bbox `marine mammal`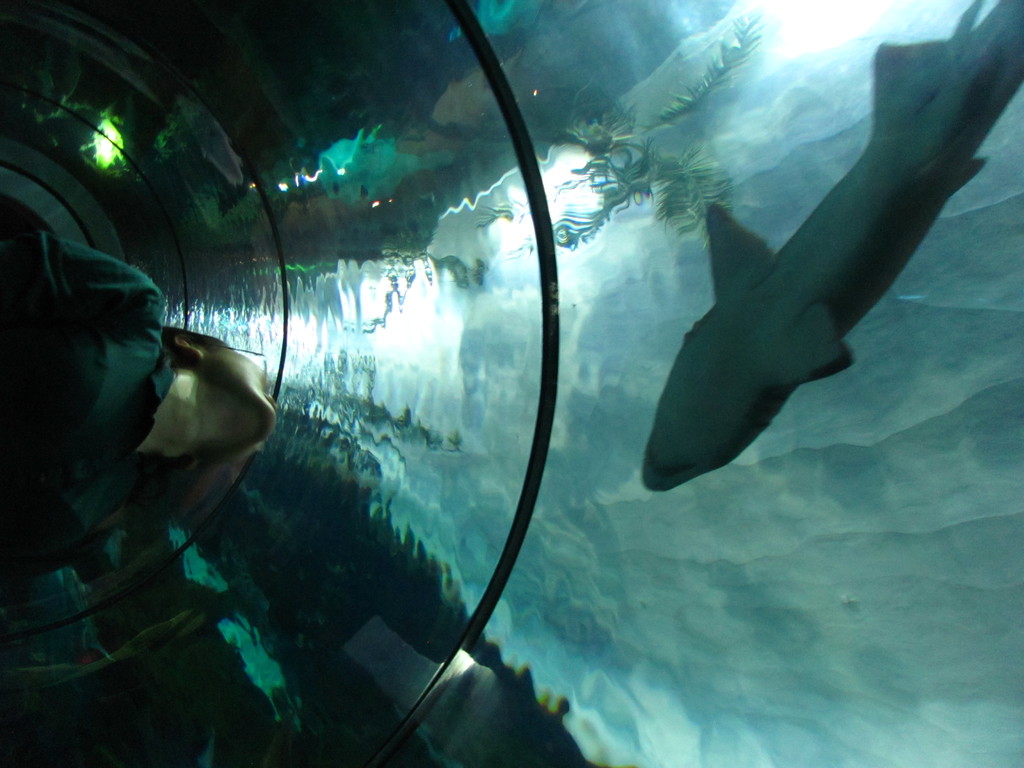
bbox=(108, 319, 278, 512)
